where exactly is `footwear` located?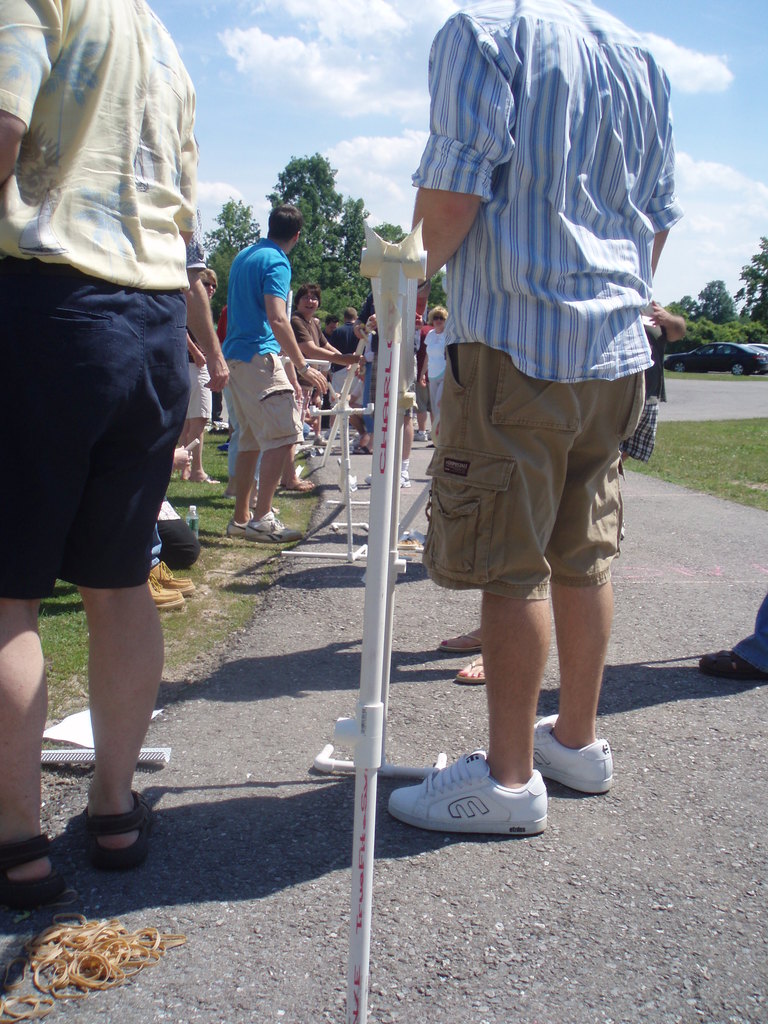
Its bounding box is BBox(355, 447, 373, 455).
